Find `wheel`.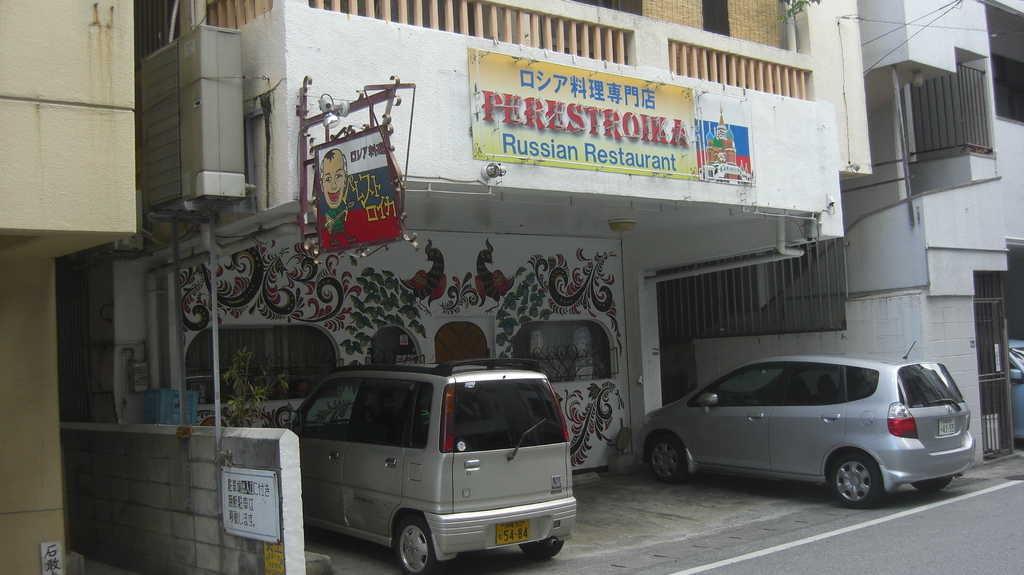
select_region(649, 434, 685, 482).
